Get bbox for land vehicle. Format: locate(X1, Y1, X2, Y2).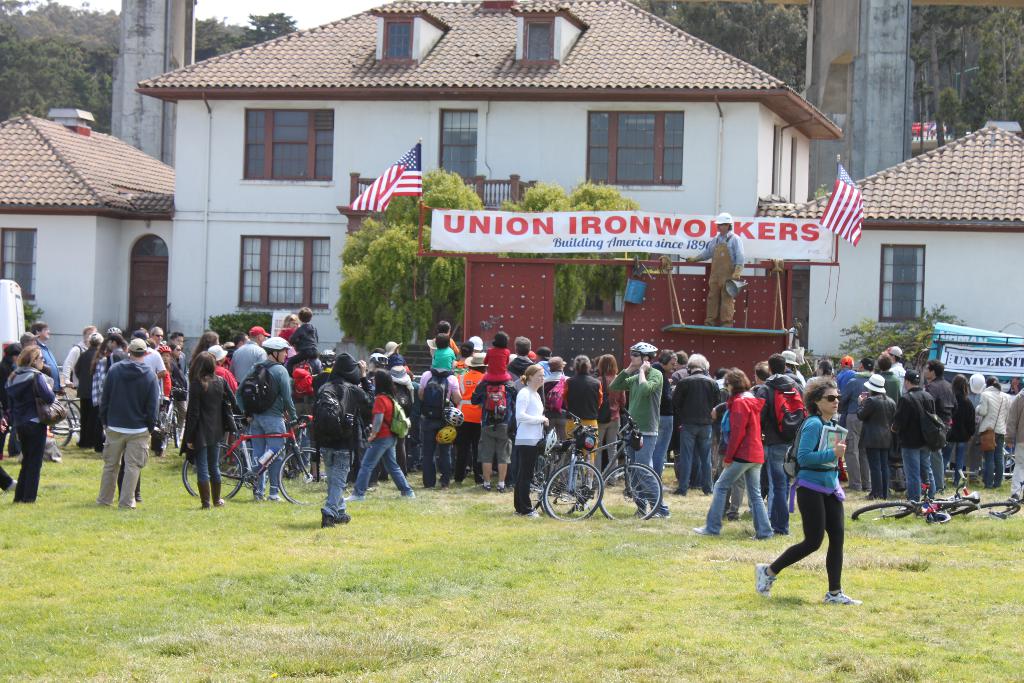
locate(509, 417, 620, 534).
